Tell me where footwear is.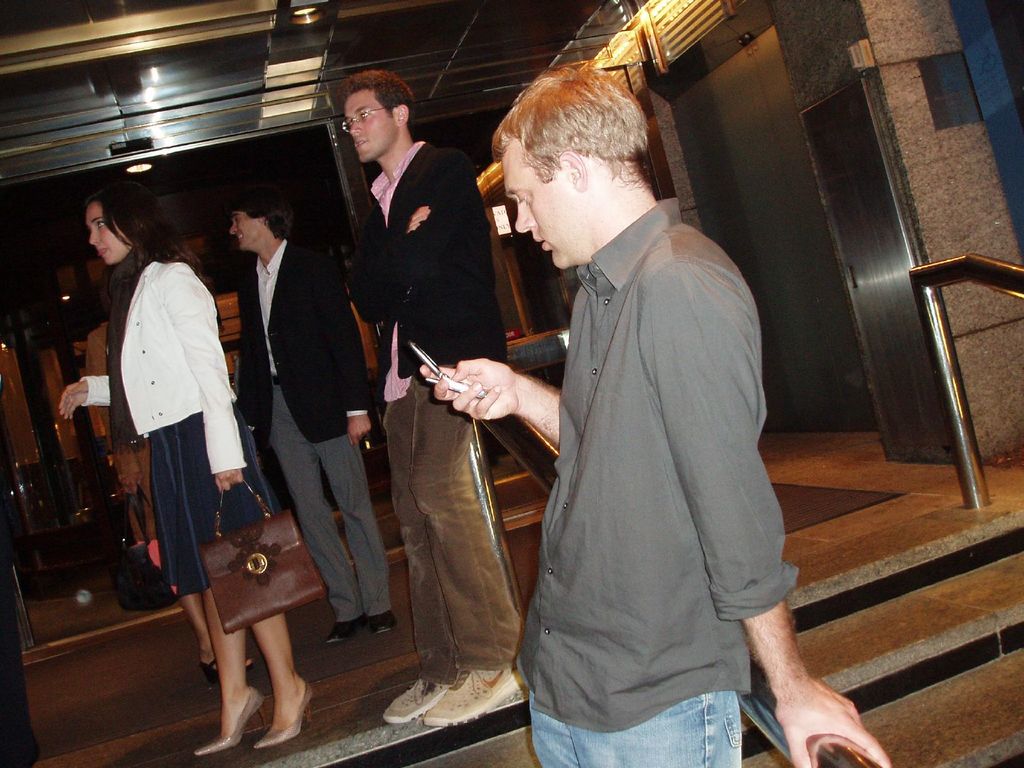
footwear is at <box>194,655,260,695</box>.
